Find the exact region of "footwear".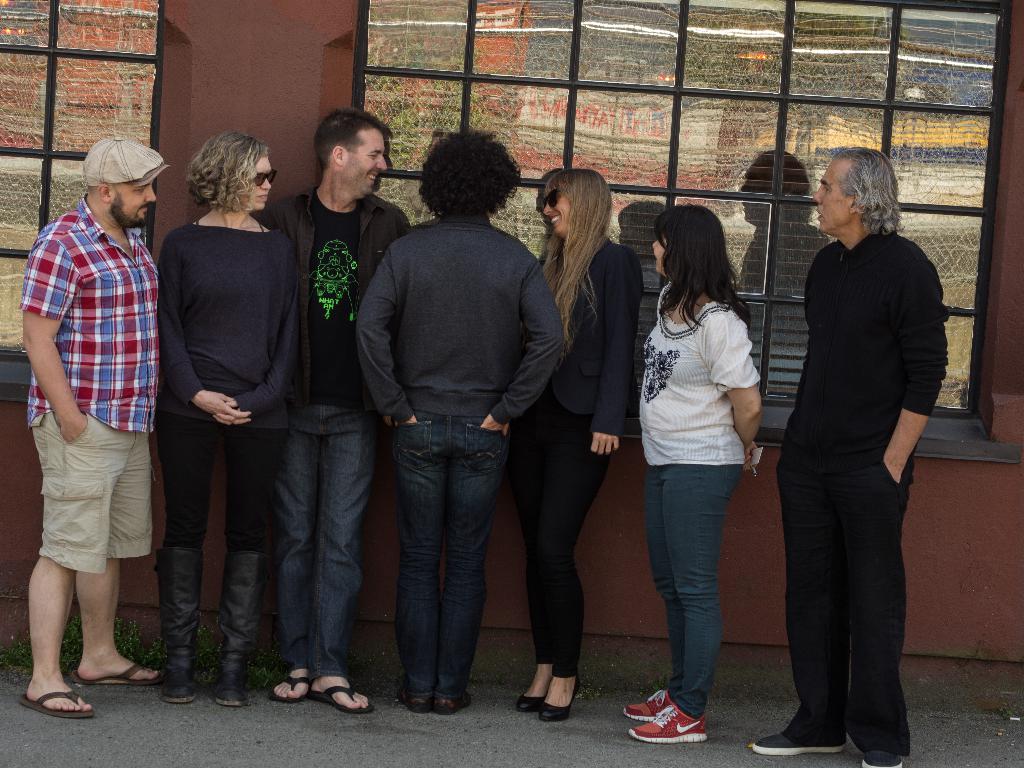
Exact region: {"left": 859, "top": 756, "right": 902, "bottom": 767}.
